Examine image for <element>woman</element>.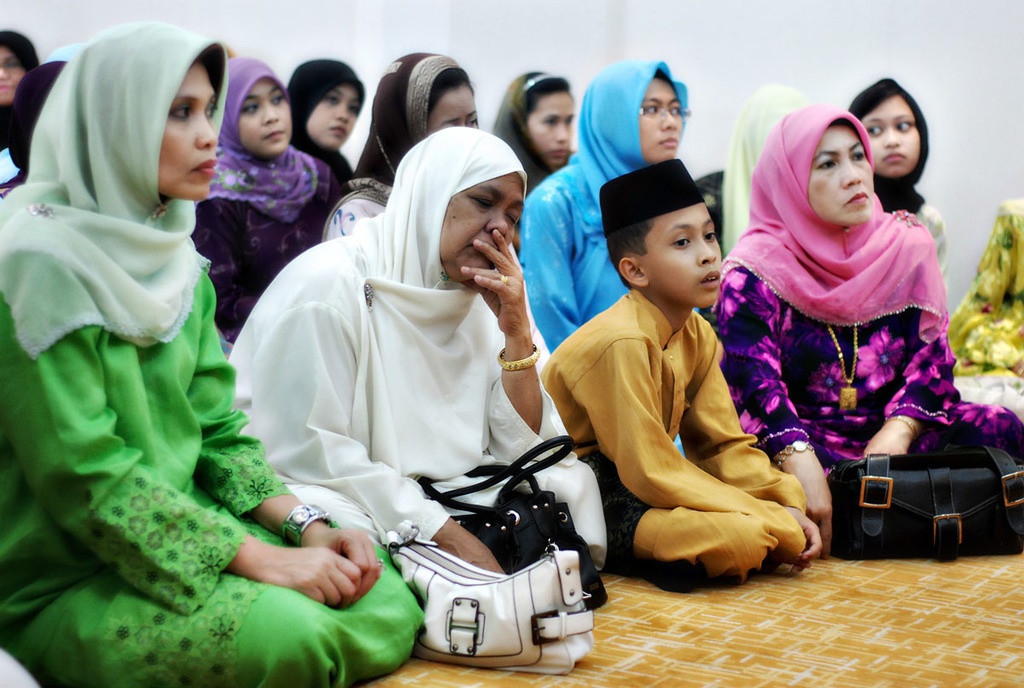
Examination result: box(489, 64, 593, 201).
